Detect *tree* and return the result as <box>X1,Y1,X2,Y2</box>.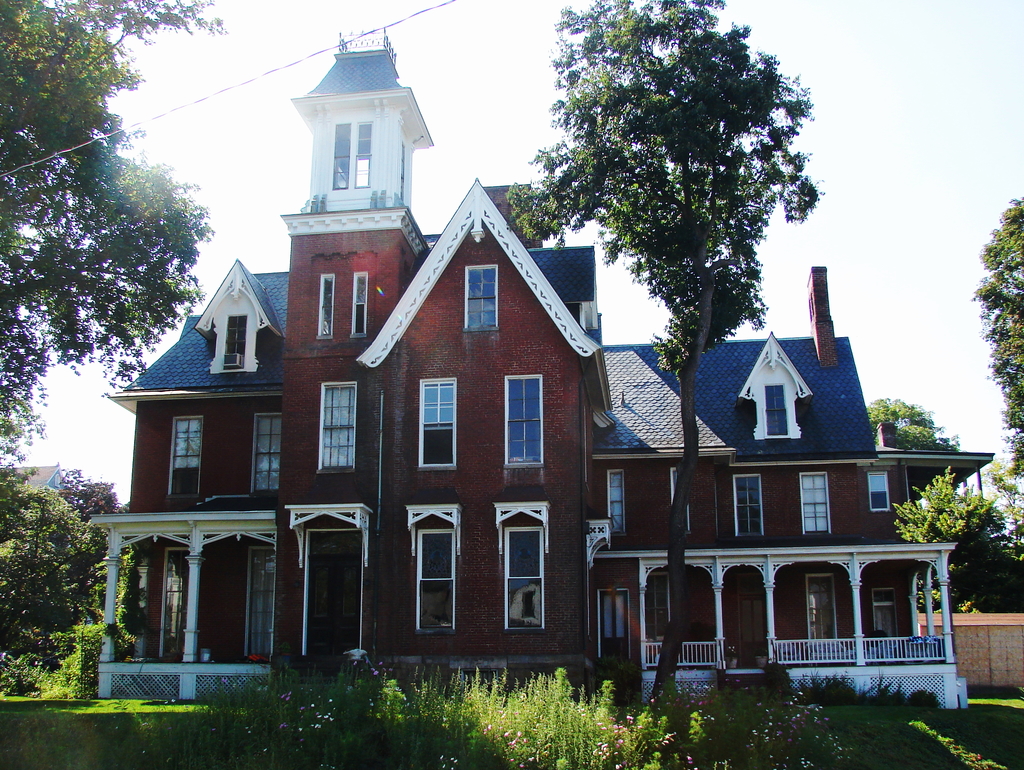
<box>505,8,817,703</box>.
